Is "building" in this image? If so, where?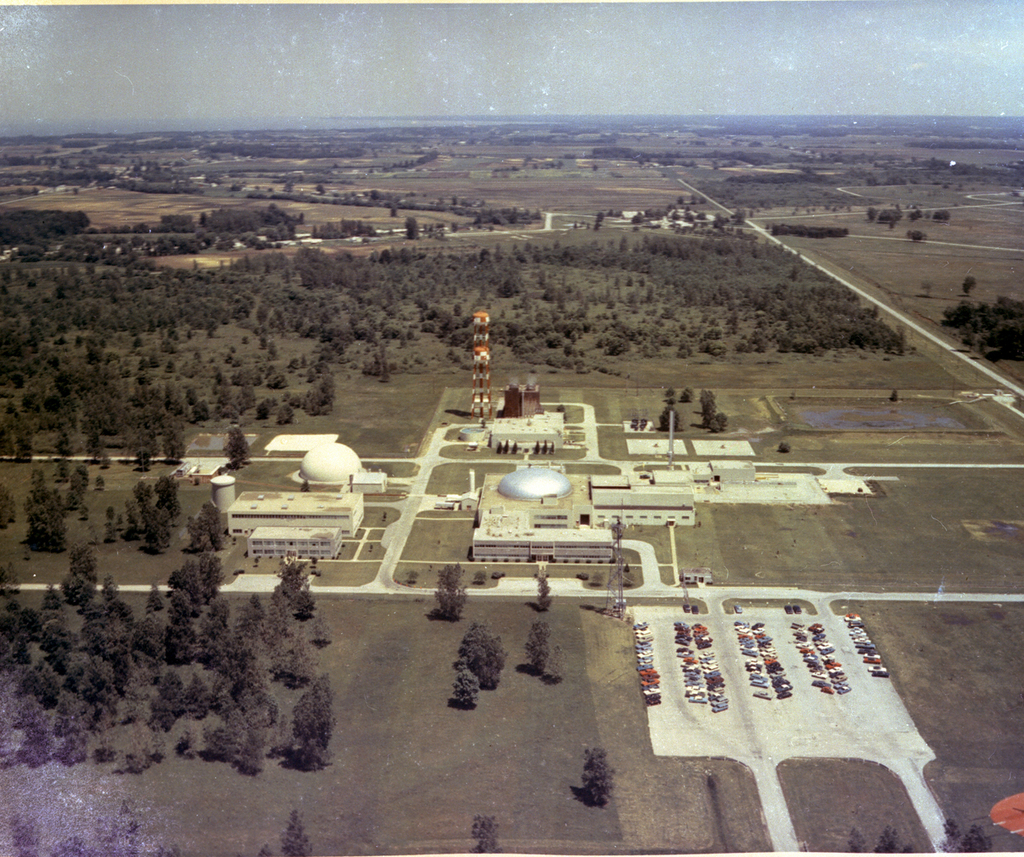
Yes, at left=473, top=464, right=696, bottom=567.
